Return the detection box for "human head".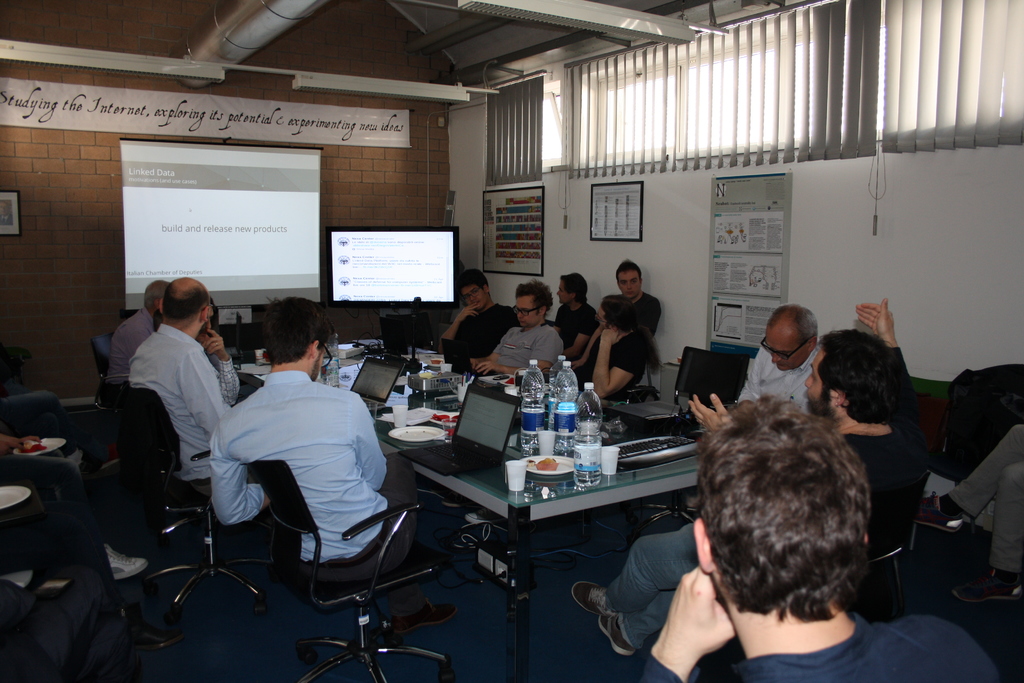
left=689, top=395, right=868, bottom=601.
